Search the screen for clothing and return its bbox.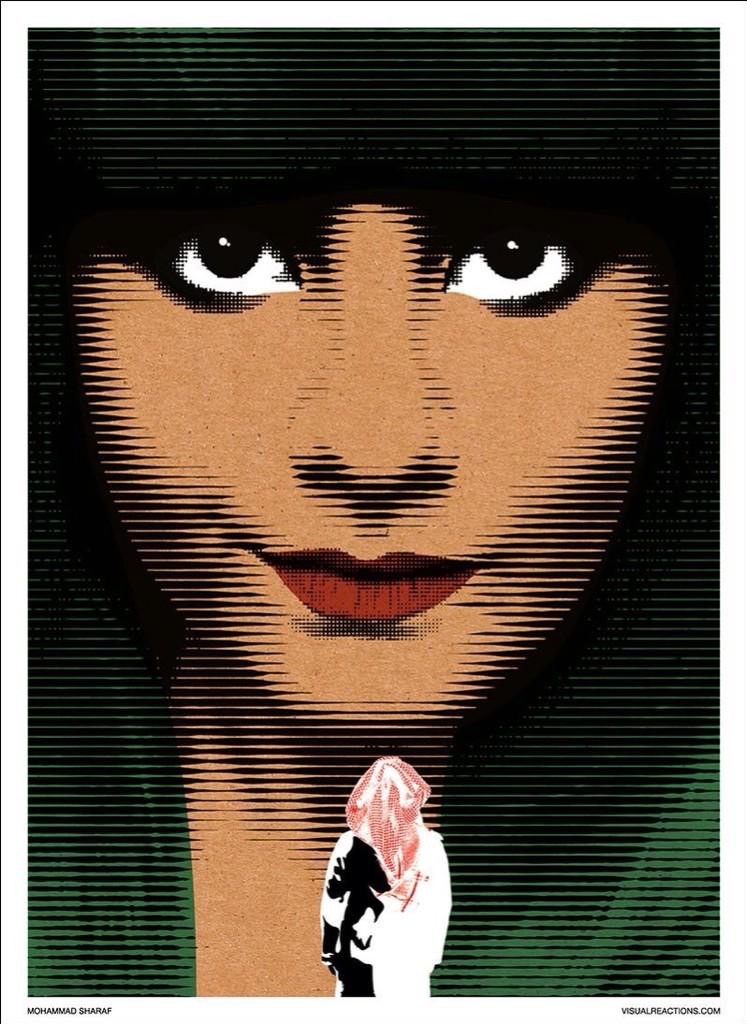
Found: (left=313, top=776, right=457, bottom=991).
